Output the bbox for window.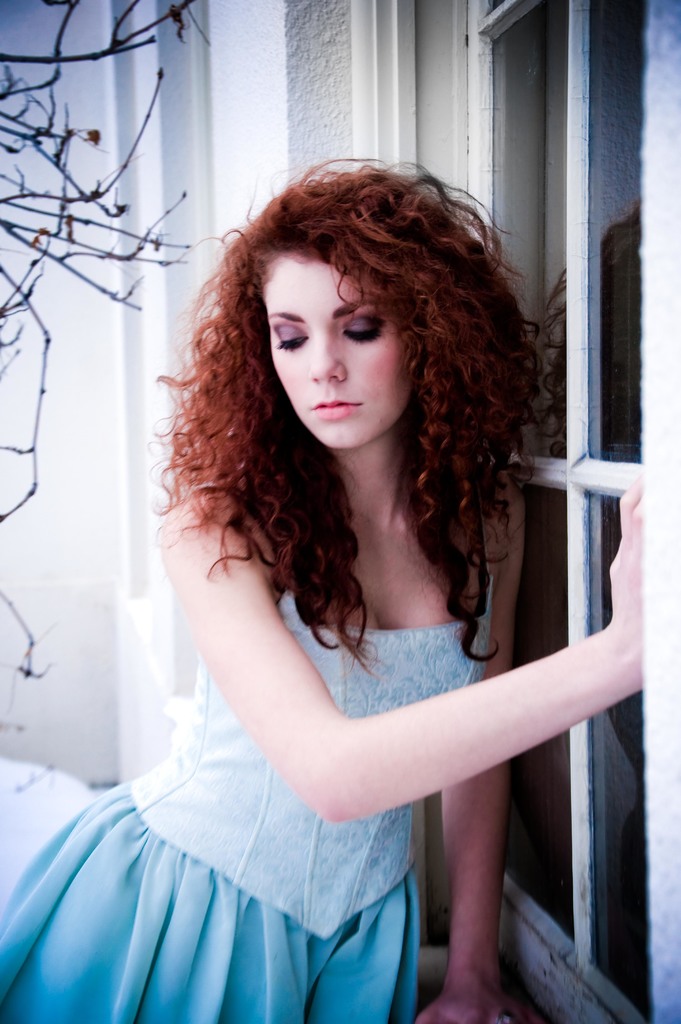
box=[376, 4, 672, 1023].
